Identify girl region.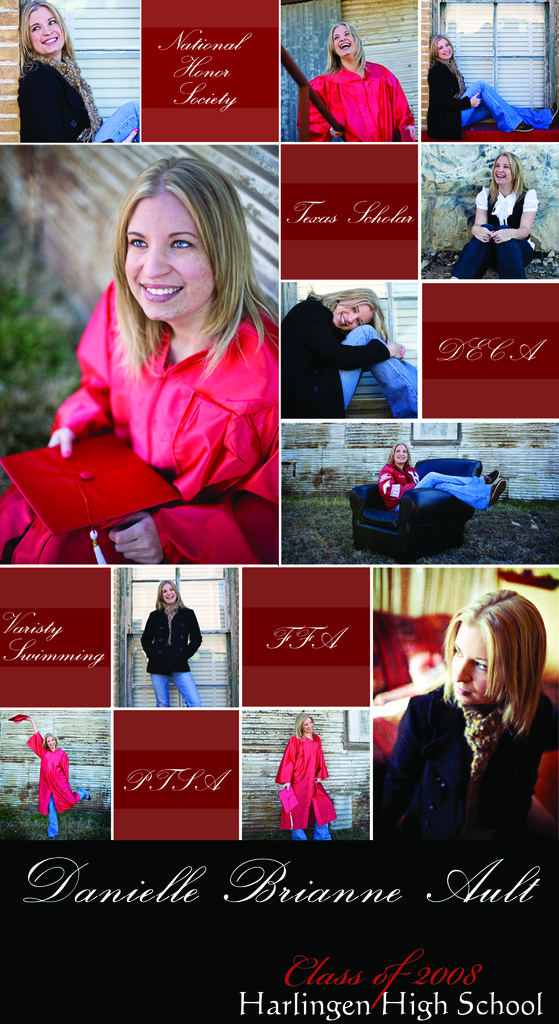
Region: x1=0, y1=150, x2=276, y2=563.
